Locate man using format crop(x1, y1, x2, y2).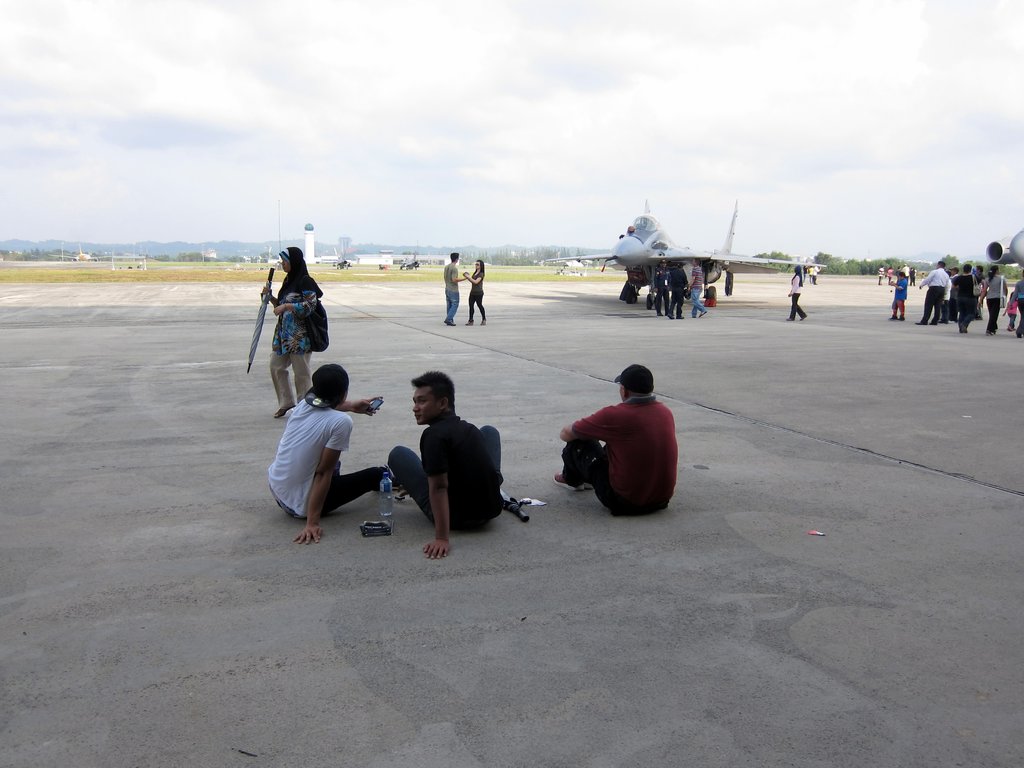
crop(442, 251, 471, 328).
